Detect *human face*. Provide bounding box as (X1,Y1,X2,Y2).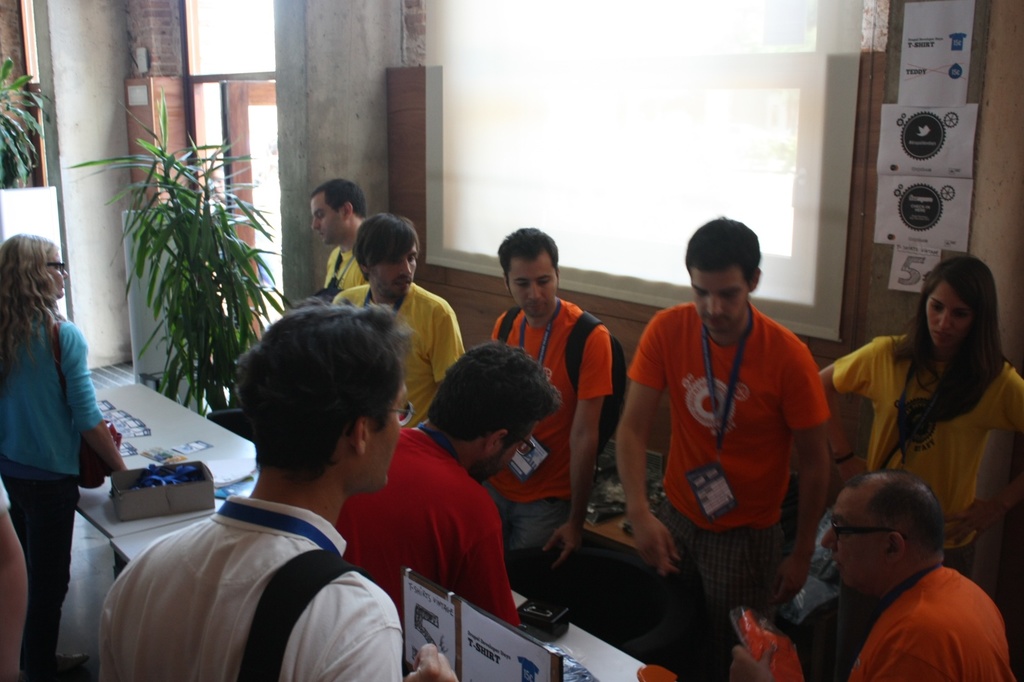
(46,251,65,293).
